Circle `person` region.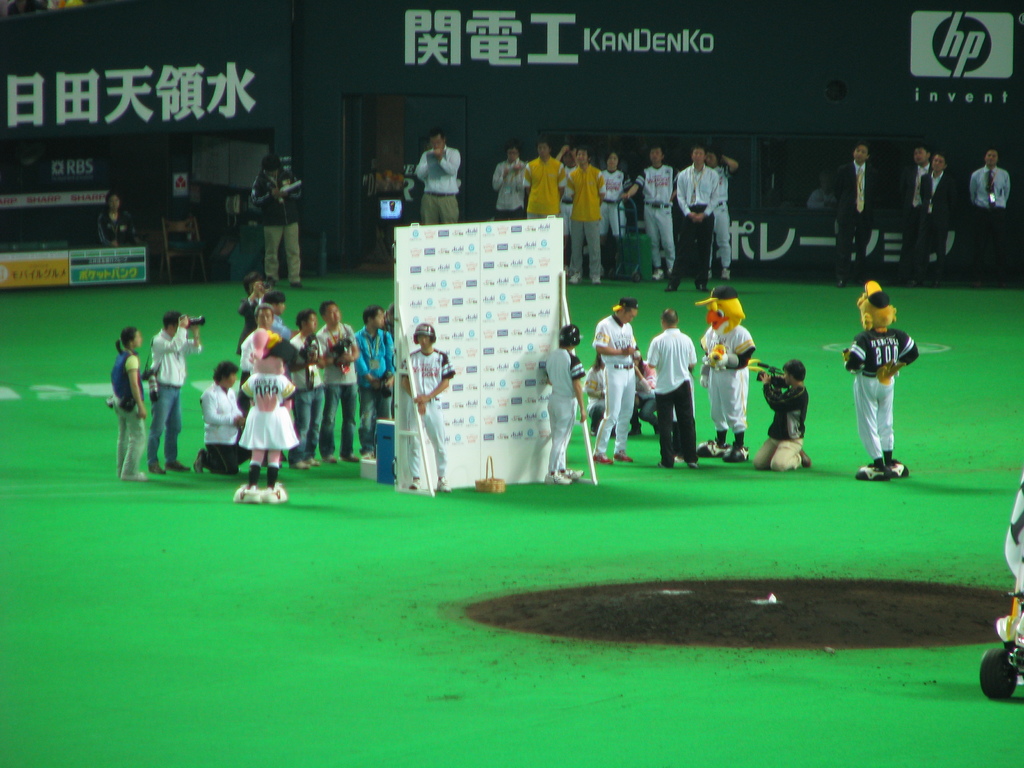
Region: [left=925, top=142, right=963, bottom=270].
